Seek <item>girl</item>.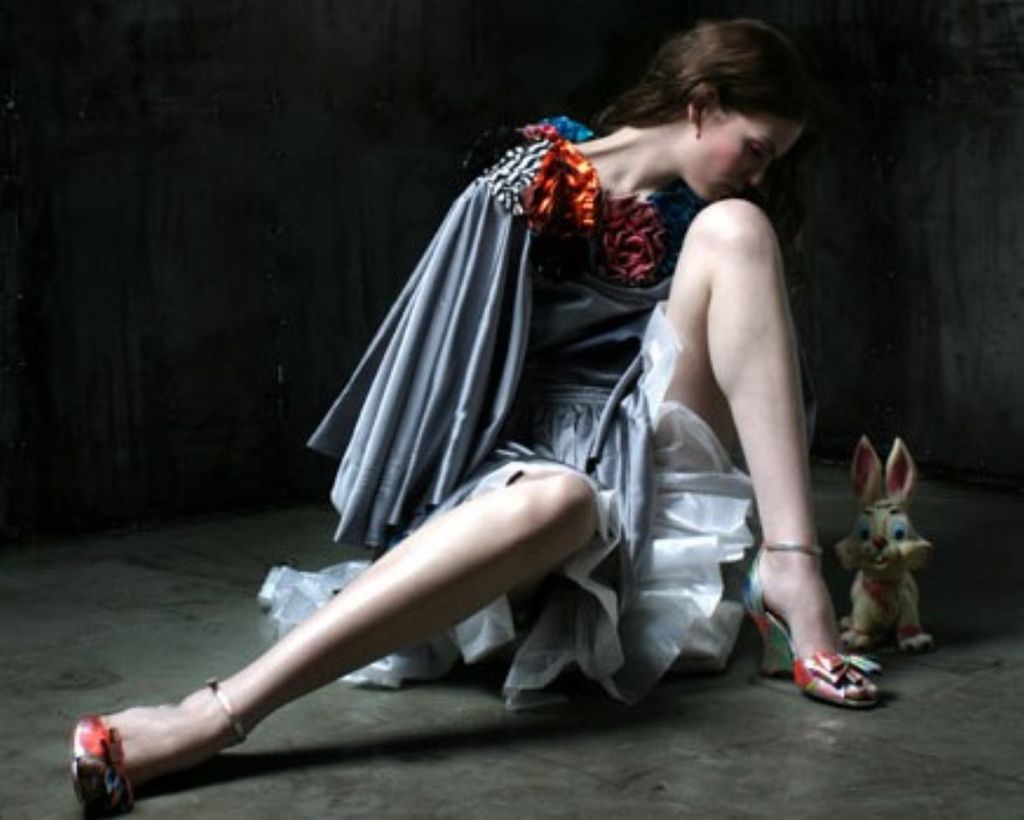
{"left": 72, "top": 12, "right": 883, "bottom": 819}.
